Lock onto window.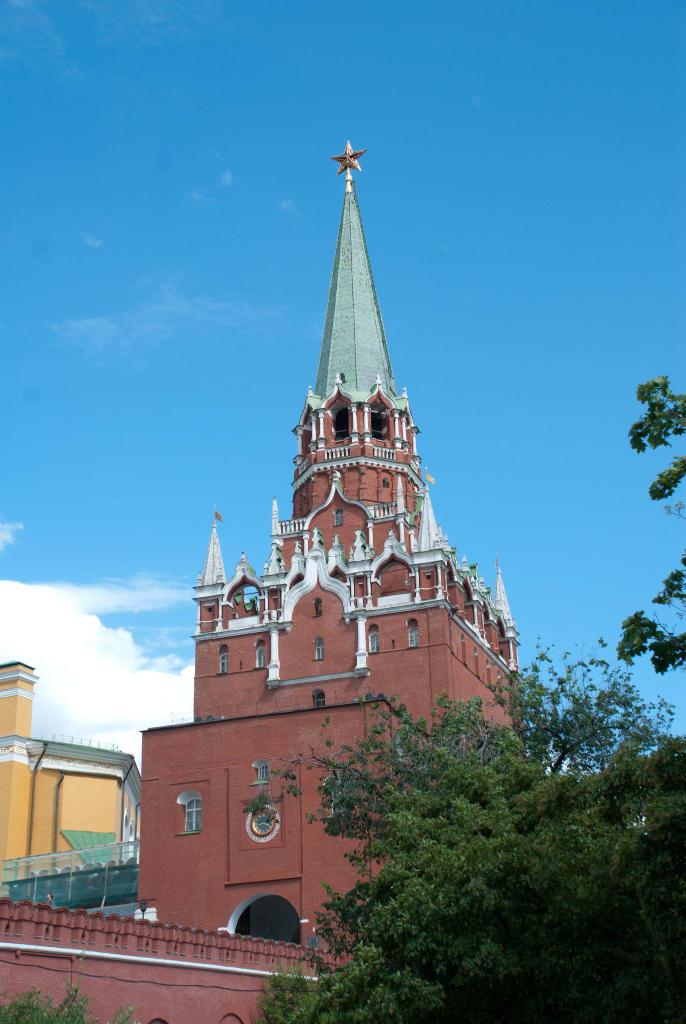
Locked: (175, 787, 199, 832).
